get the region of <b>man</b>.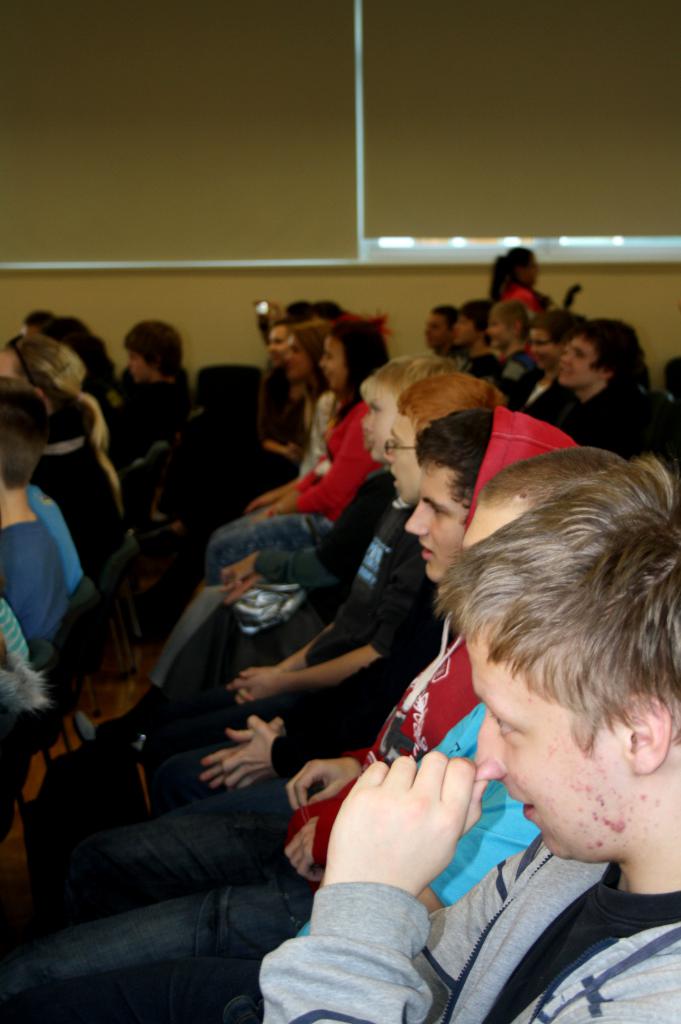
region(113, 354, 466, 732).
